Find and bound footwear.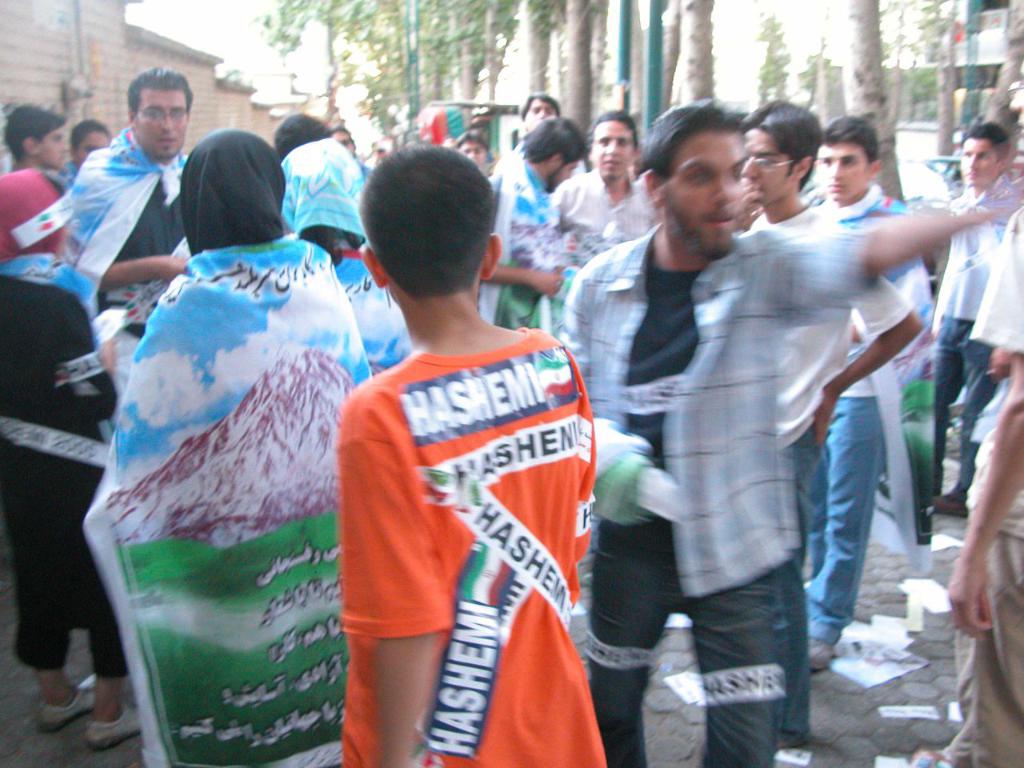
Bound: [86, 703, 146, 755].
